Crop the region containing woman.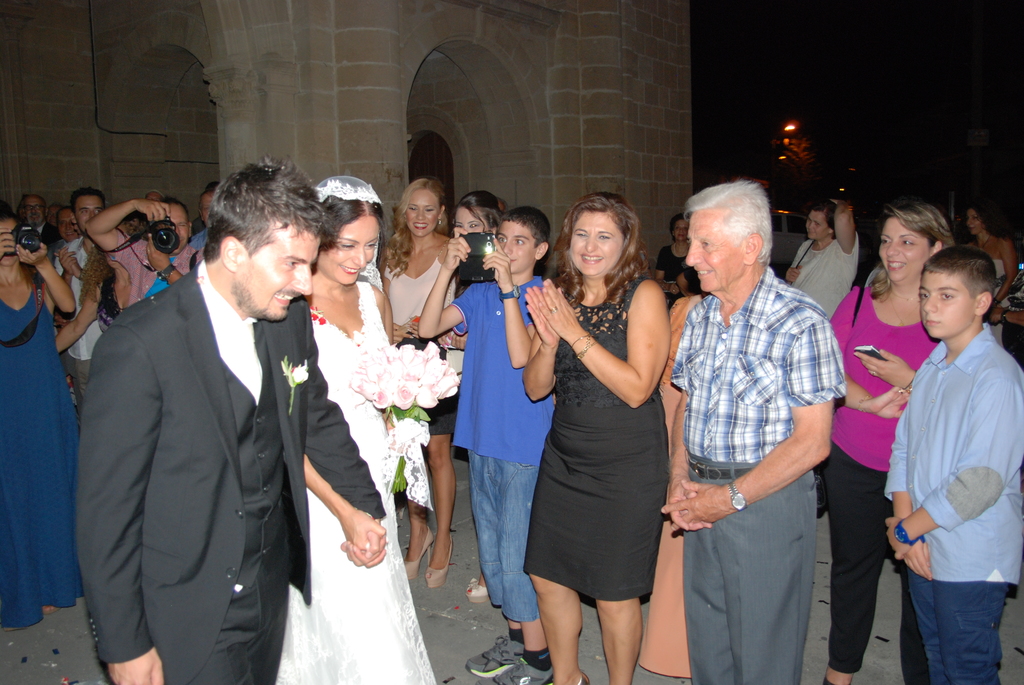
Crop region: {"x1": 819, "y1": 199, "x2": 959, "y2": 684}.
